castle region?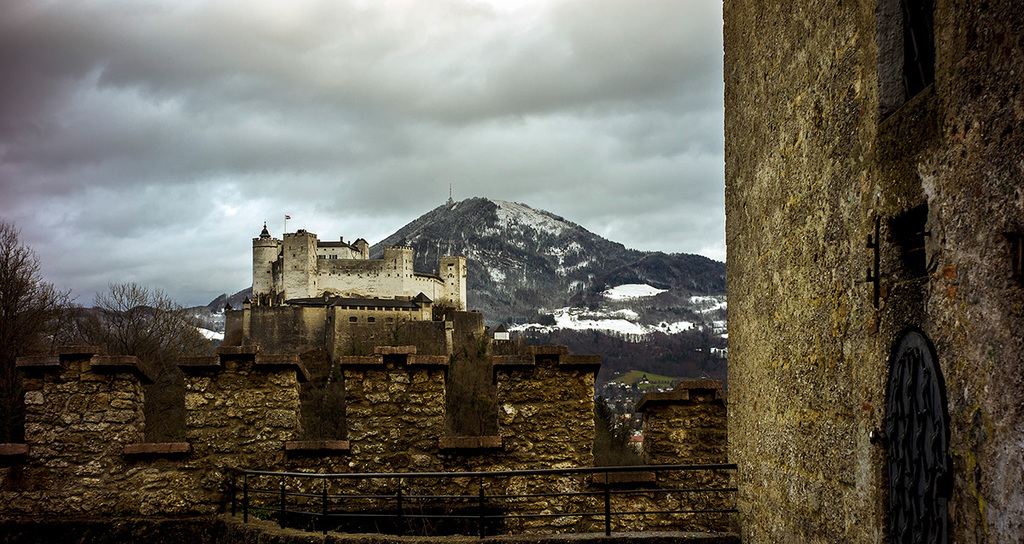
(0, 0, 1021, 543)
